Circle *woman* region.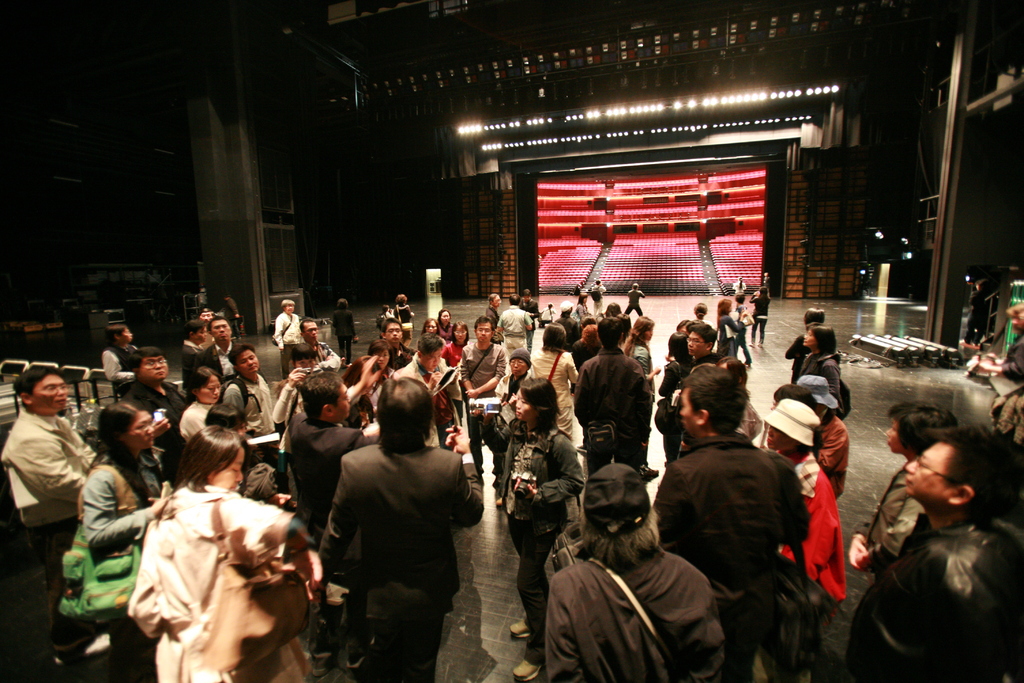
Region: 127 425 317 682.
